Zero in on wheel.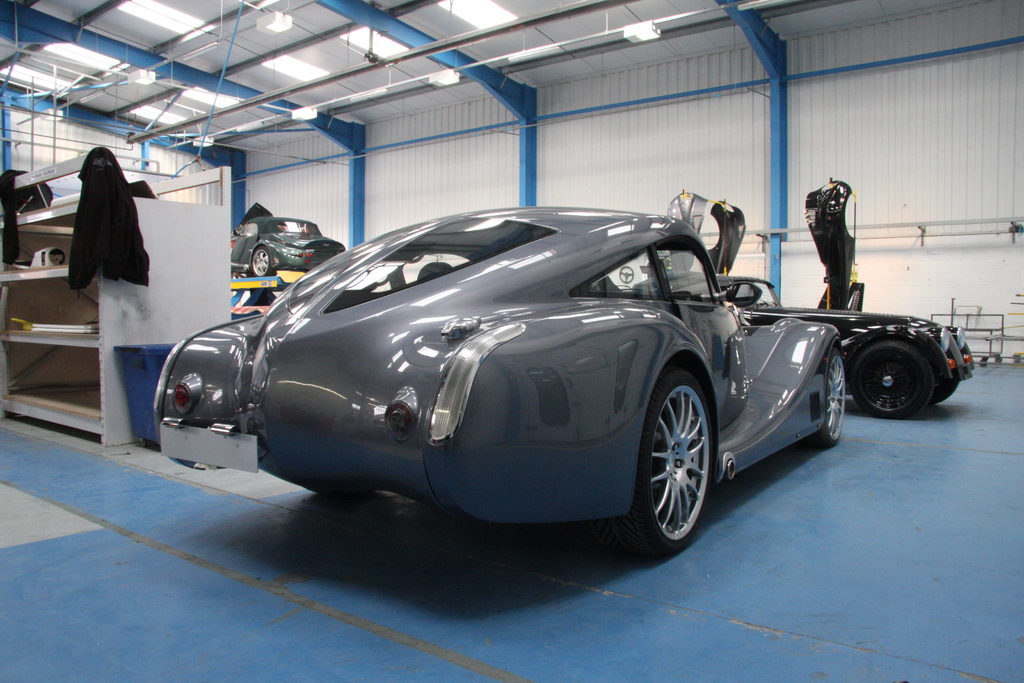
Zeroed in: 635:377:726:555.
